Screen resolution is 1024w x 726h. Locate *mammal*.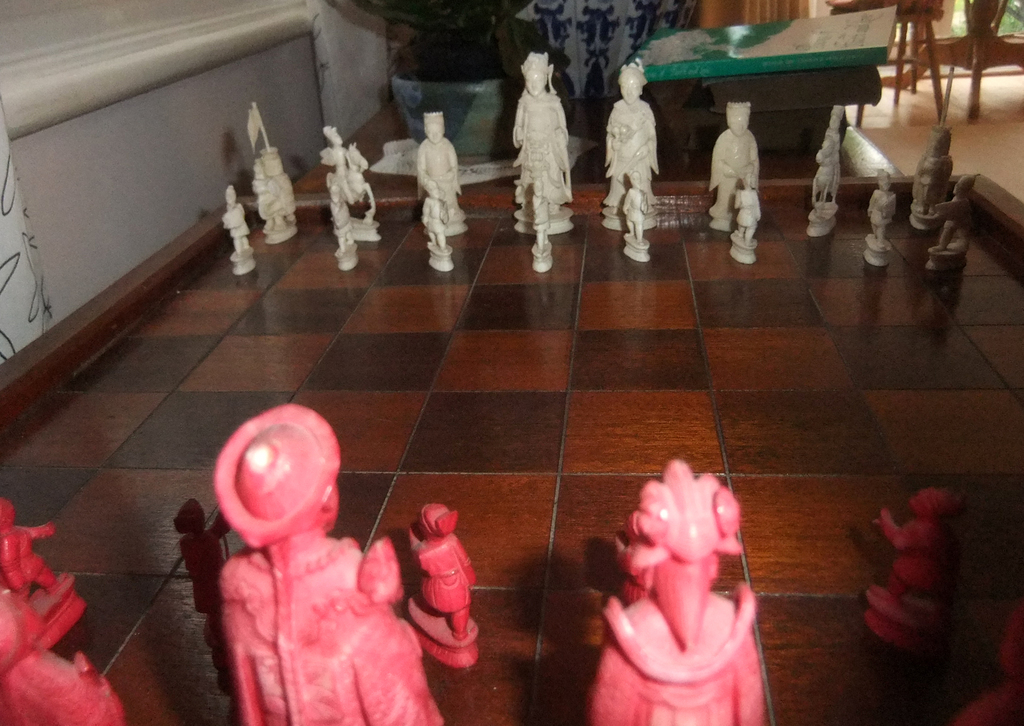
(x1=423, y1=178, x2=454, y2=275).
